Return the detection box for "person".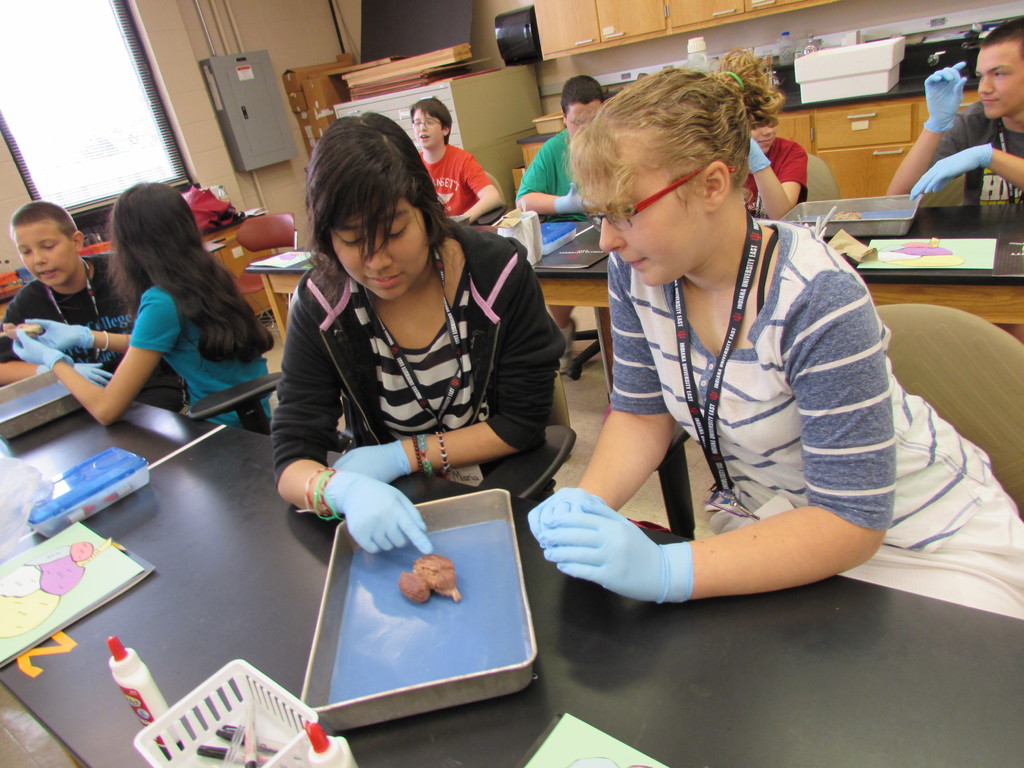
(left=9, top=180, right=271, bottom=431).
